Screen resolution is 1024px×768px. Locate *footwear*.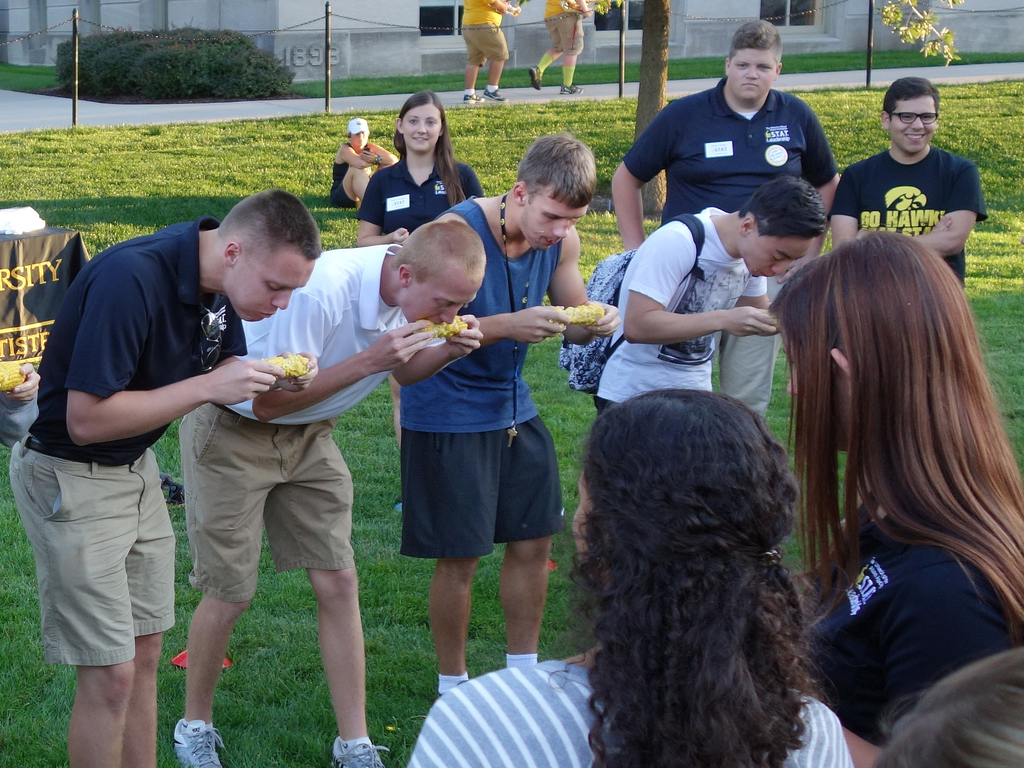
561,83,582,98.
